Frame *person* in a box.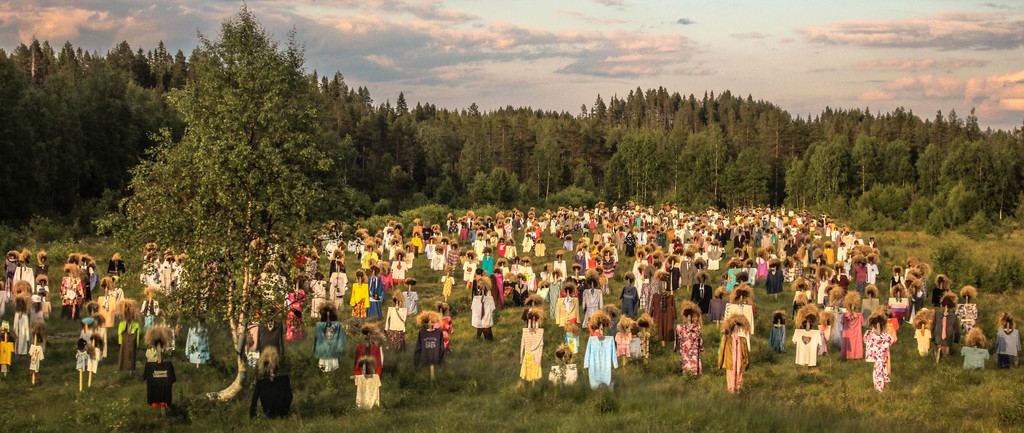
left=720, top=313, right=751, bottom=395.
